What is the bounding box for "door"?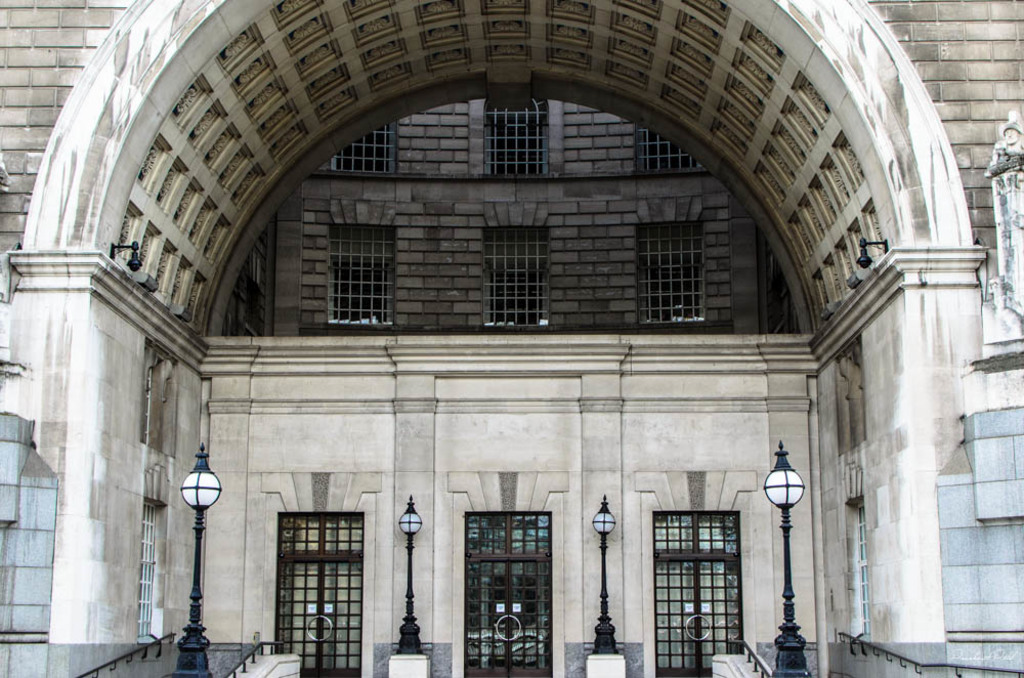
detection(275, 561, 362, 677).
